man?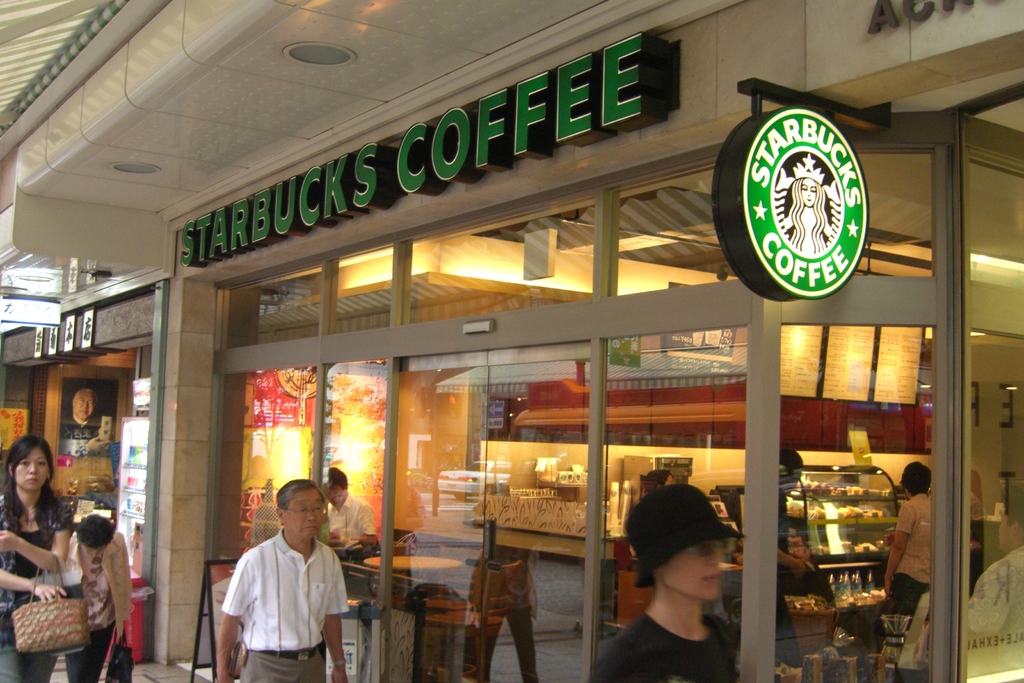
box=[214, 490, 355, 679]
